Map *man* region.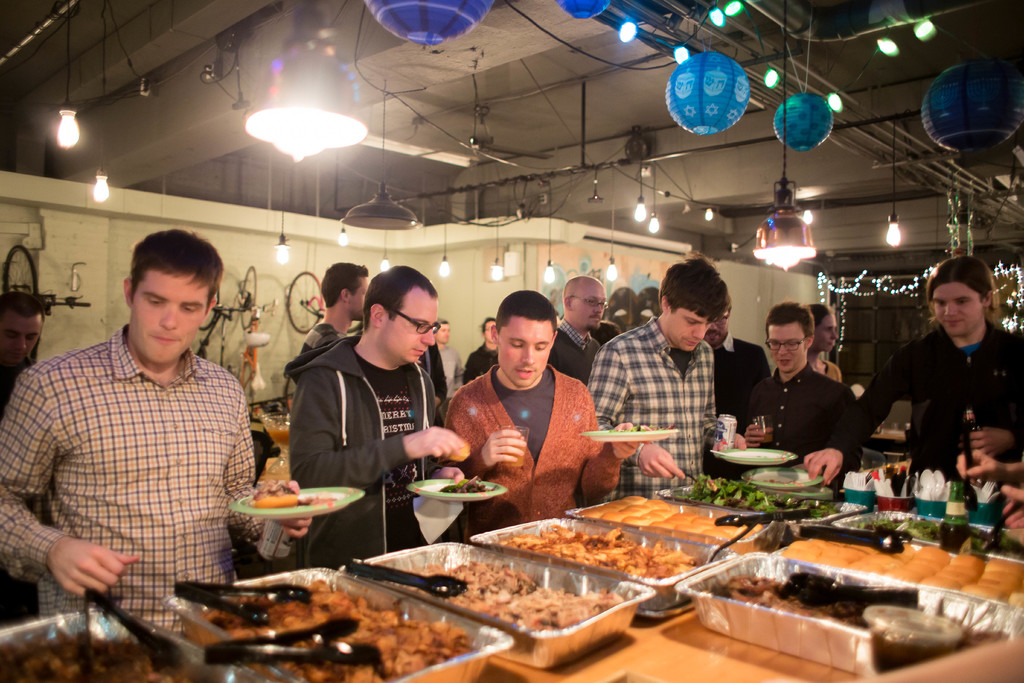
Mapped to [left=797, top=259, right=1023, bottom=484].
